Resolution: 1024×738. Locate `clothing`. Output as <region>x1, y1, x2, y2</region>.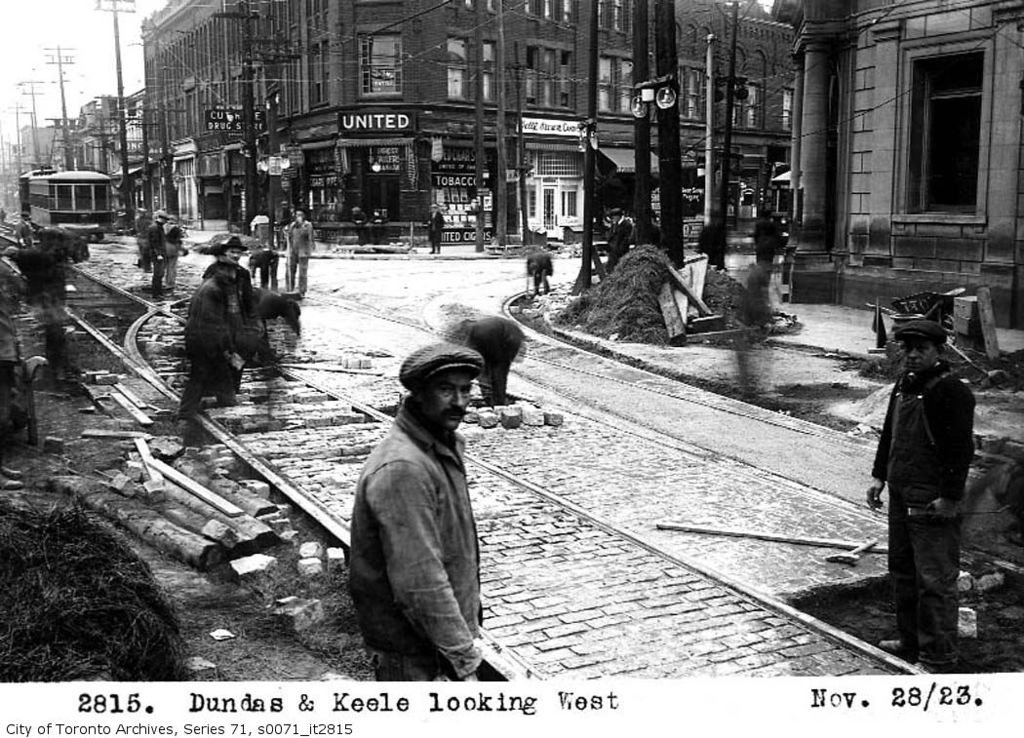
<region>426, 211, 442, 251</region>.
